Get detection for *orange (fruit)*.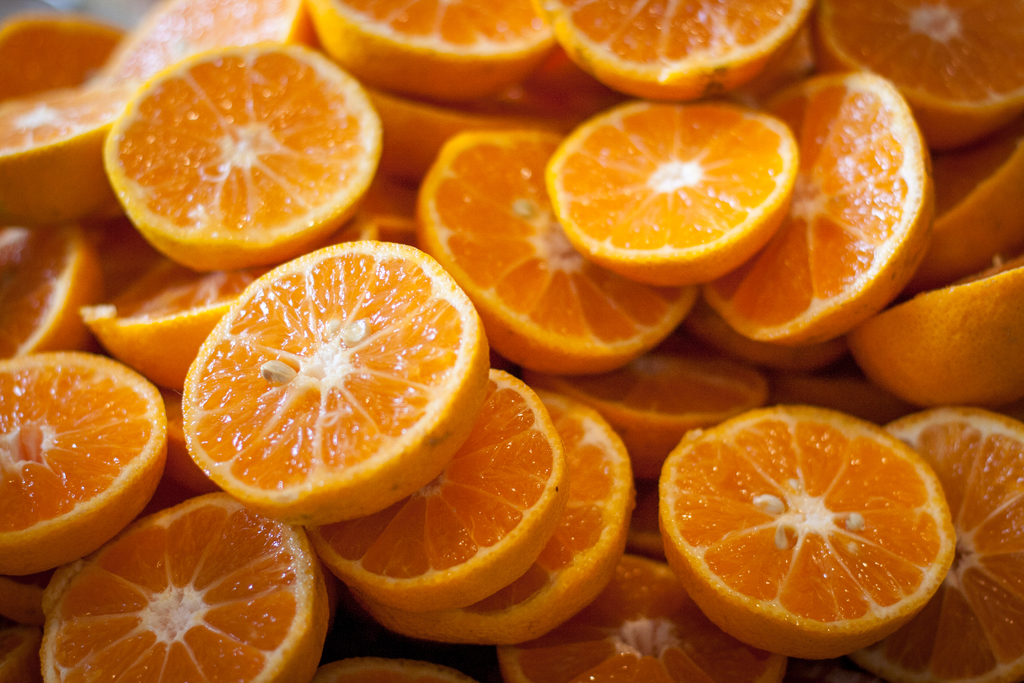
Detection: 47,494,333,682.
